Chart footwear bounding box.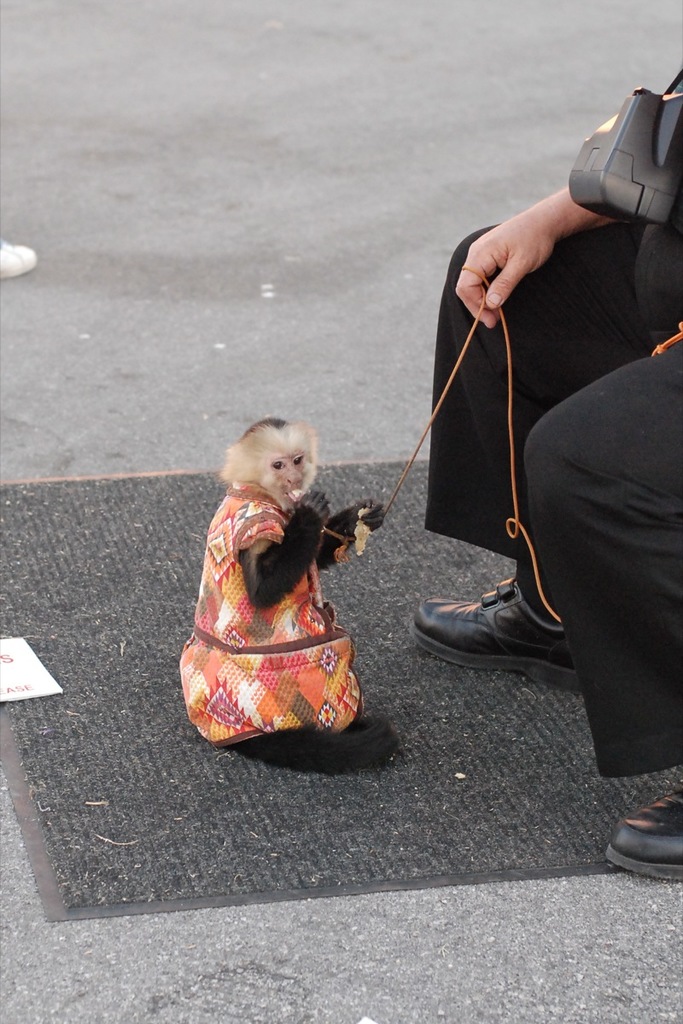
Charted: detection(599, 785, 682, 886).
